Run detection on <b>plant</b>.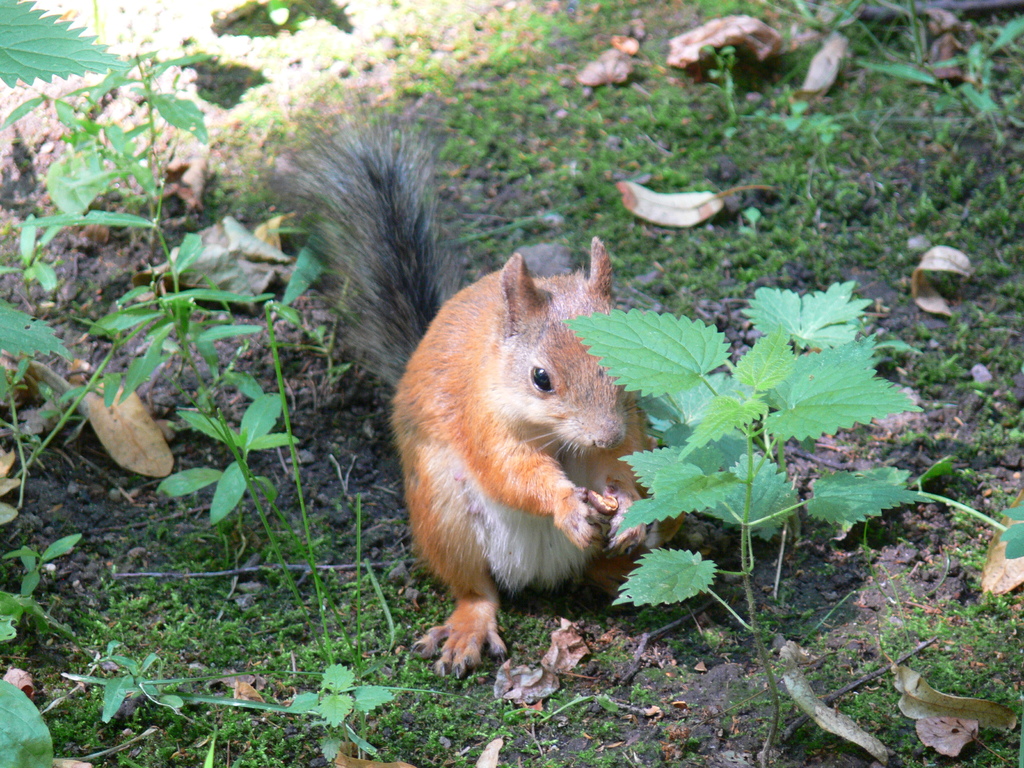
Result: x1=287, y1=652, x2=401, y2=766.
